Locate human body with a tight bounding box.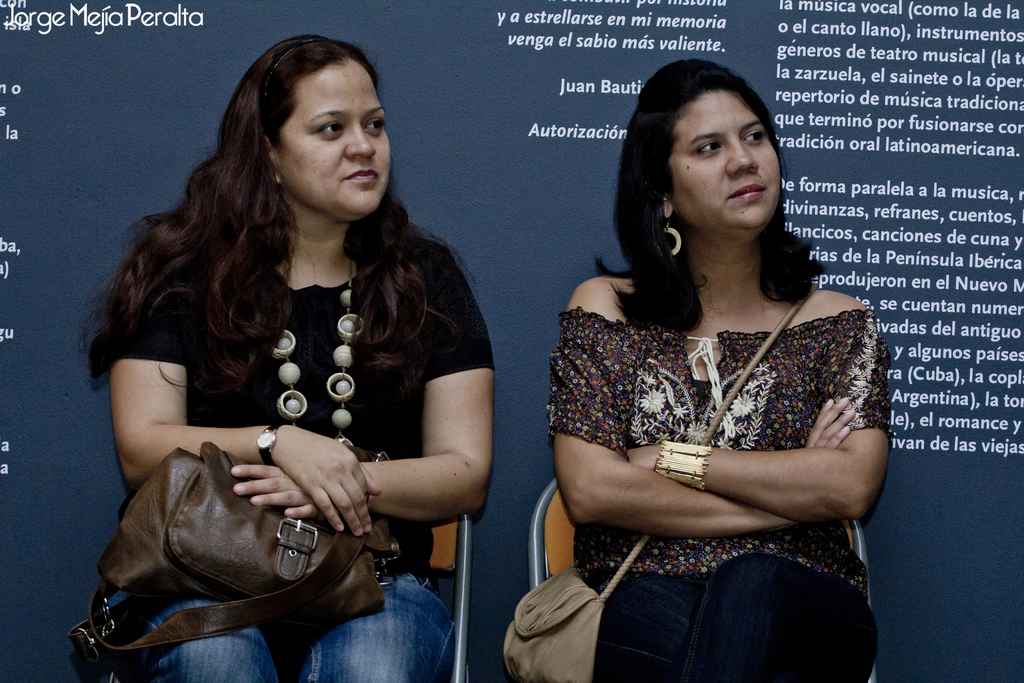
{"x1": 69, "y1": 109, "x2": 492, "y2": 682}.
